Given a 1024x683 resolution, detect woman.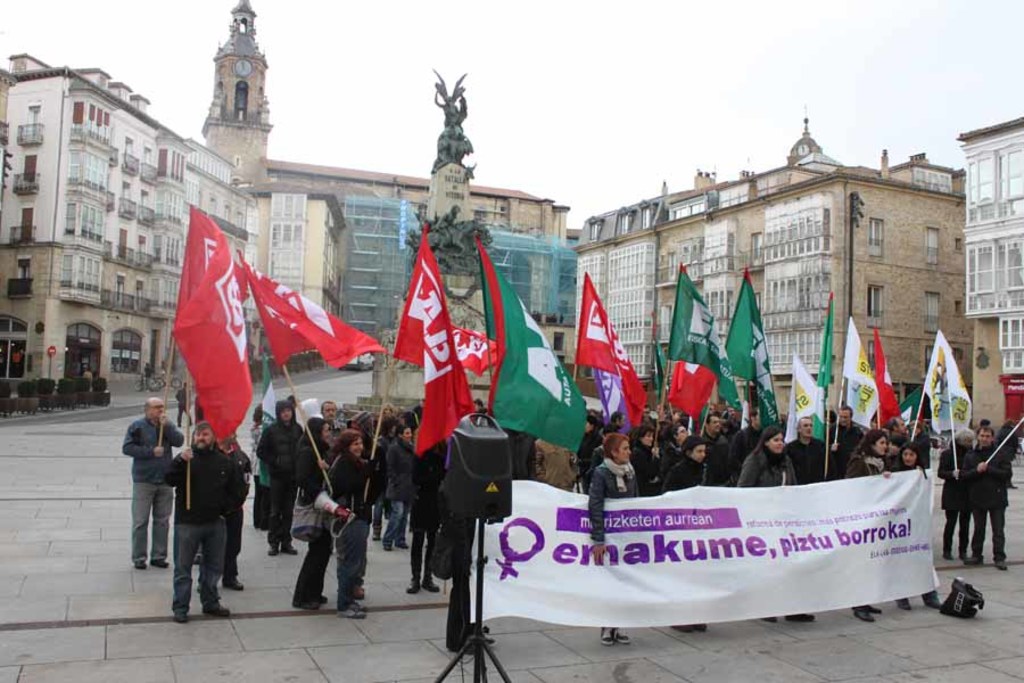
bbox(581, 433, 639, 645).
